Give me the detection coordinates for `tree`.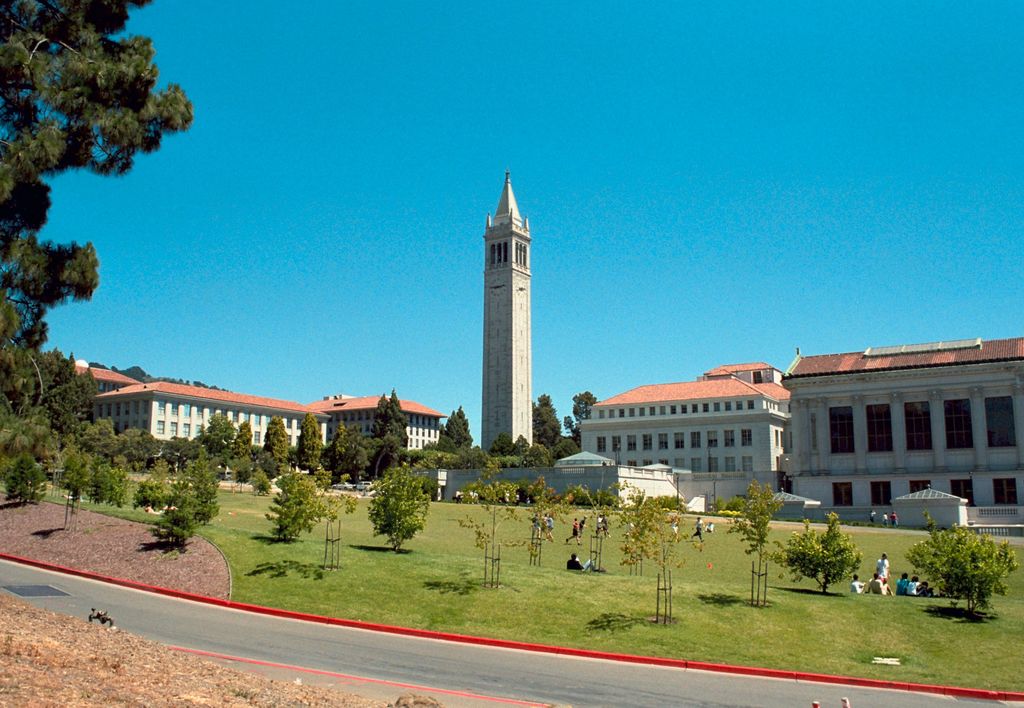
262 474 333 542.
